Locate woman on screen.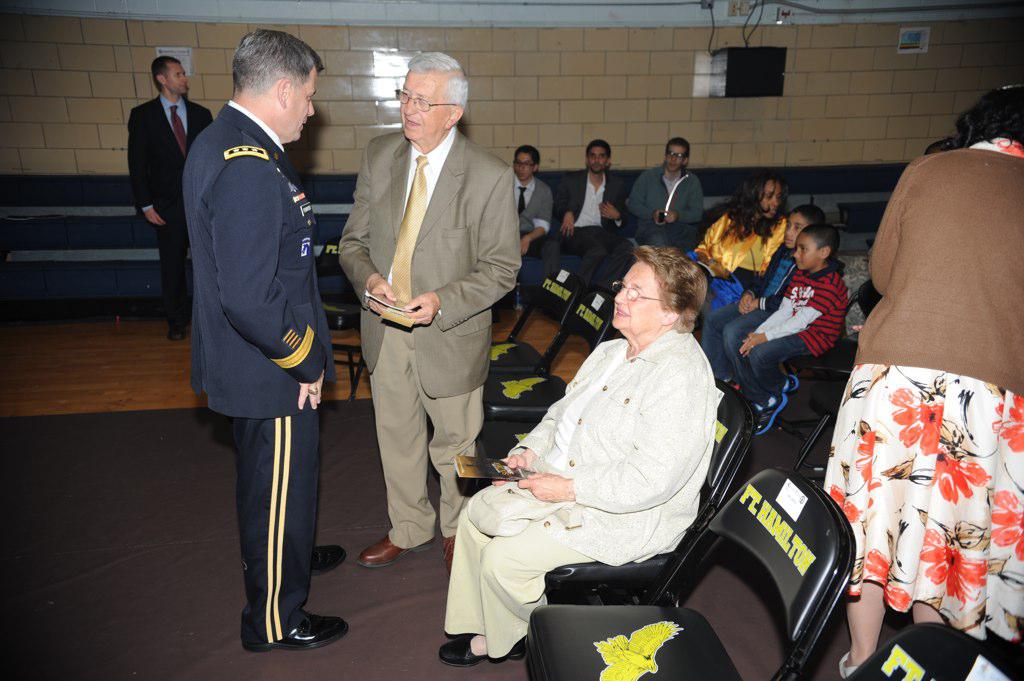
On screen at {"x1": 821, "y1": 79, "x2": 1023, "y2": 674}.
